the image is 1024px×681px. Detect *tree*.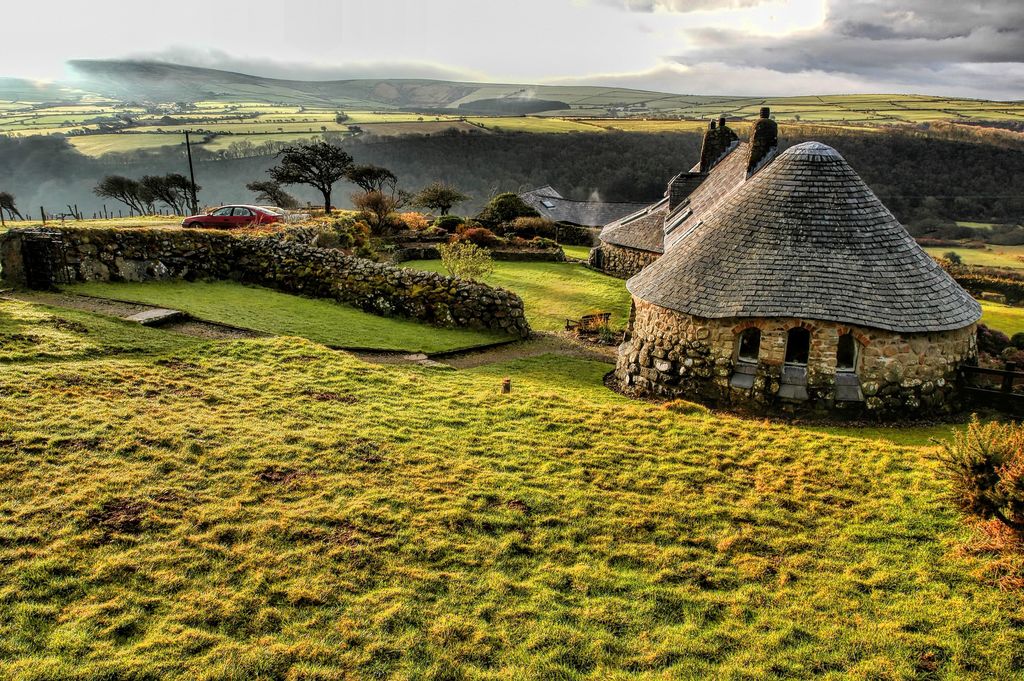
Detection: {"x1": 290, "y1": 116, "x2": 368, "y2": 208}.
